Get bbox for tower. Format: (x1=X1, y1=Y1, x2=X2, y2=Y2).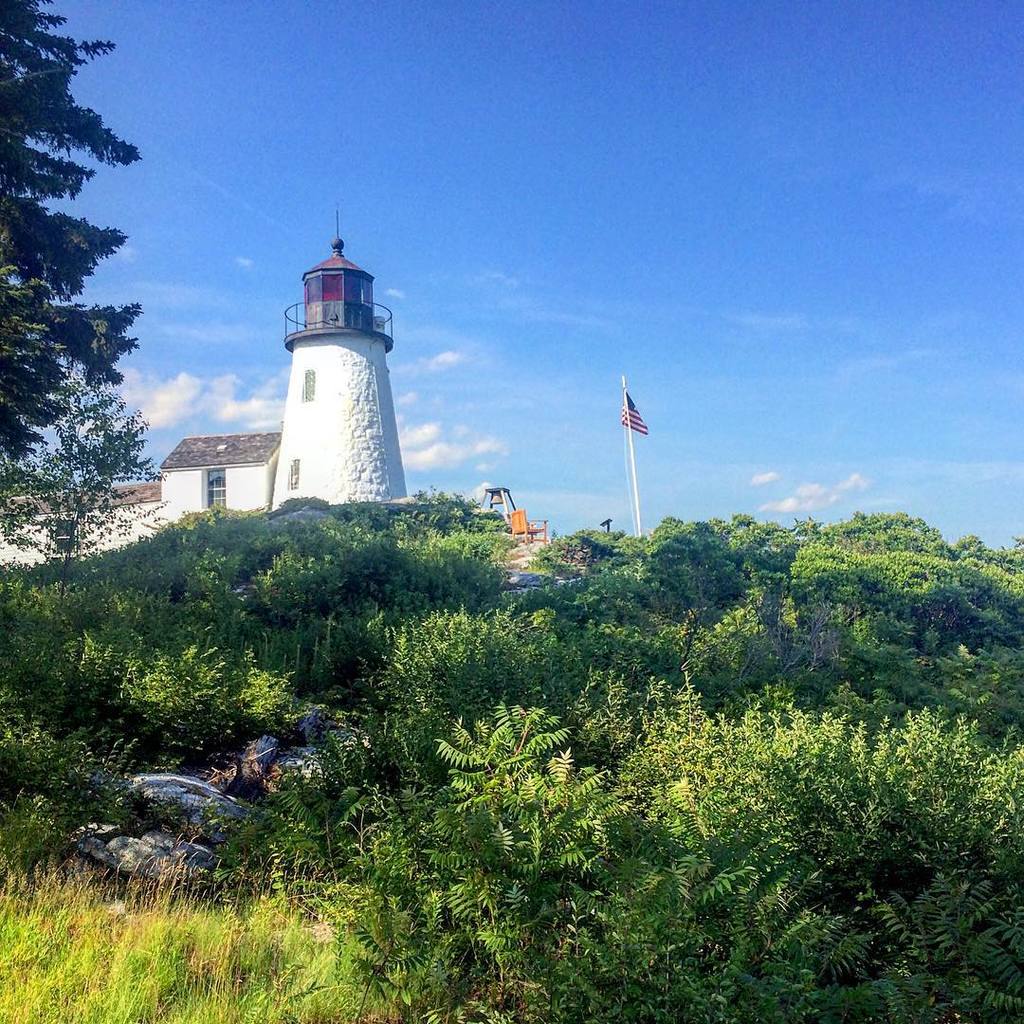
(x1=163, y1=430, x2=274, y2=520).
